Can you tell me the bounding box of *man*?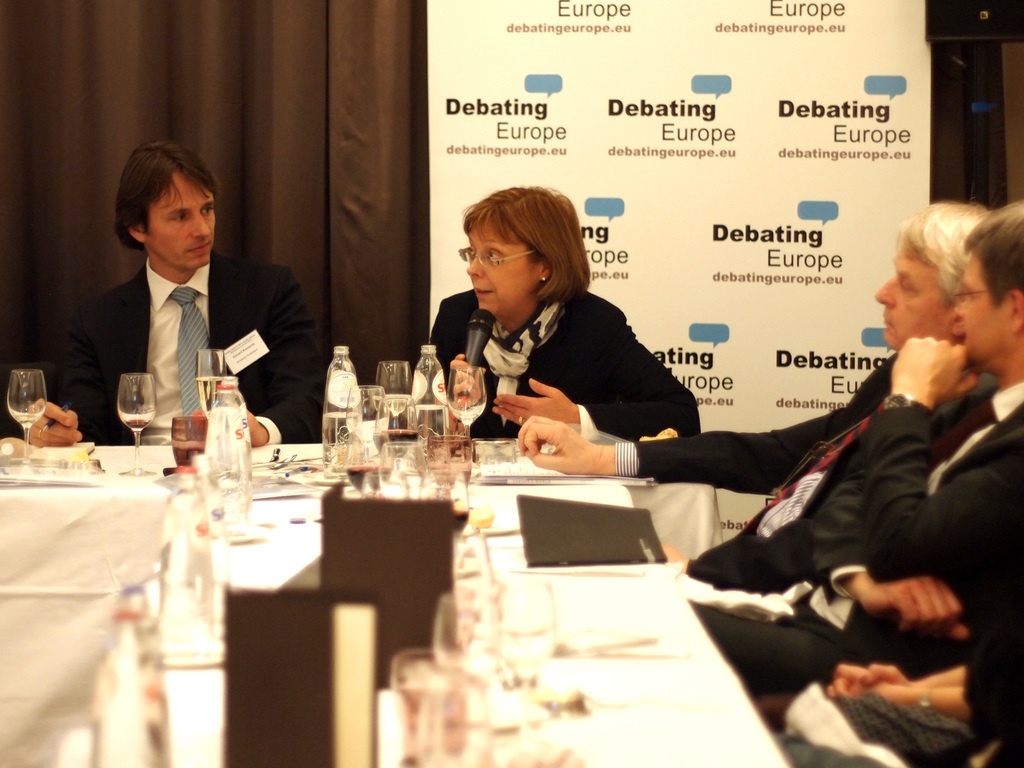
[left=774, top=659, right=1023, bottom=767].
